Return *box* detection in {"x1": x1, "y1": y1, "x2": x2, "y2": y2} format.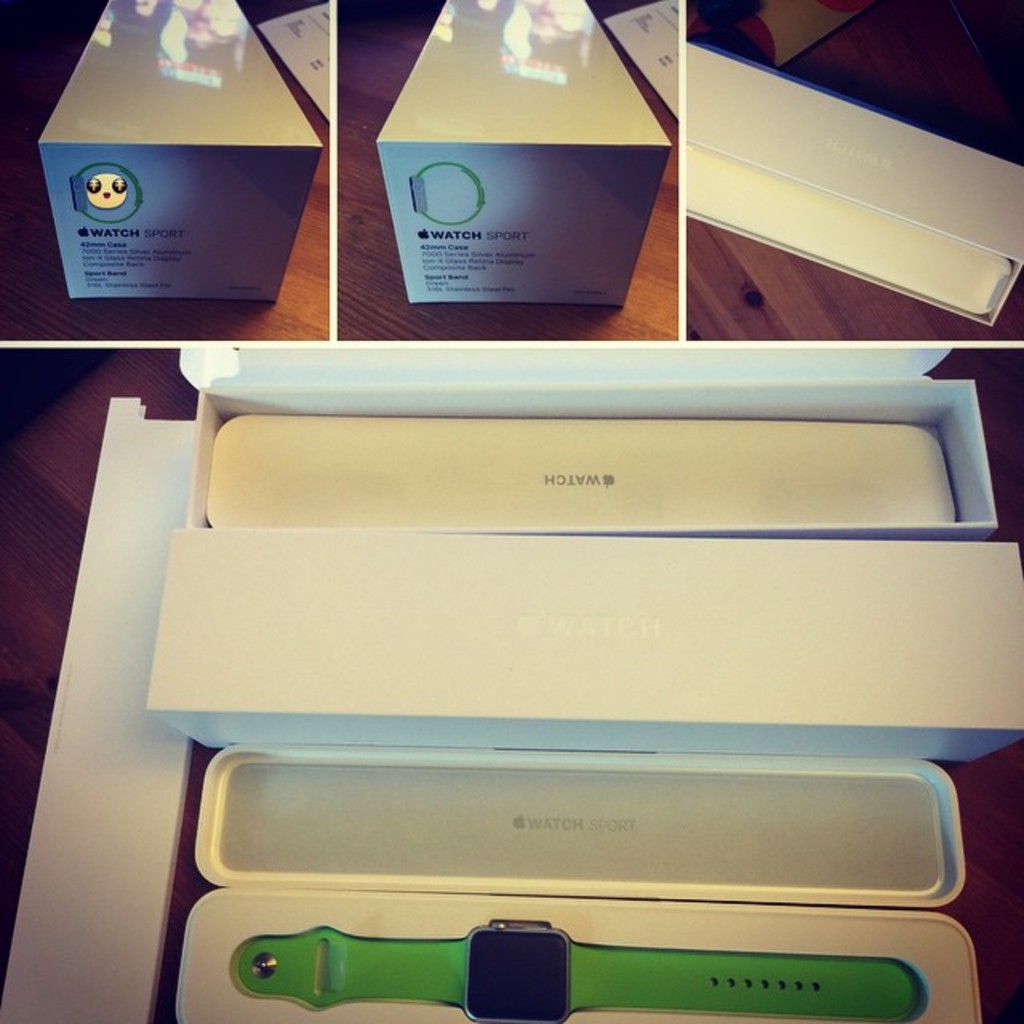
{"x1": 349, "y1": 0, "x2": 690, "y2": 312}.
